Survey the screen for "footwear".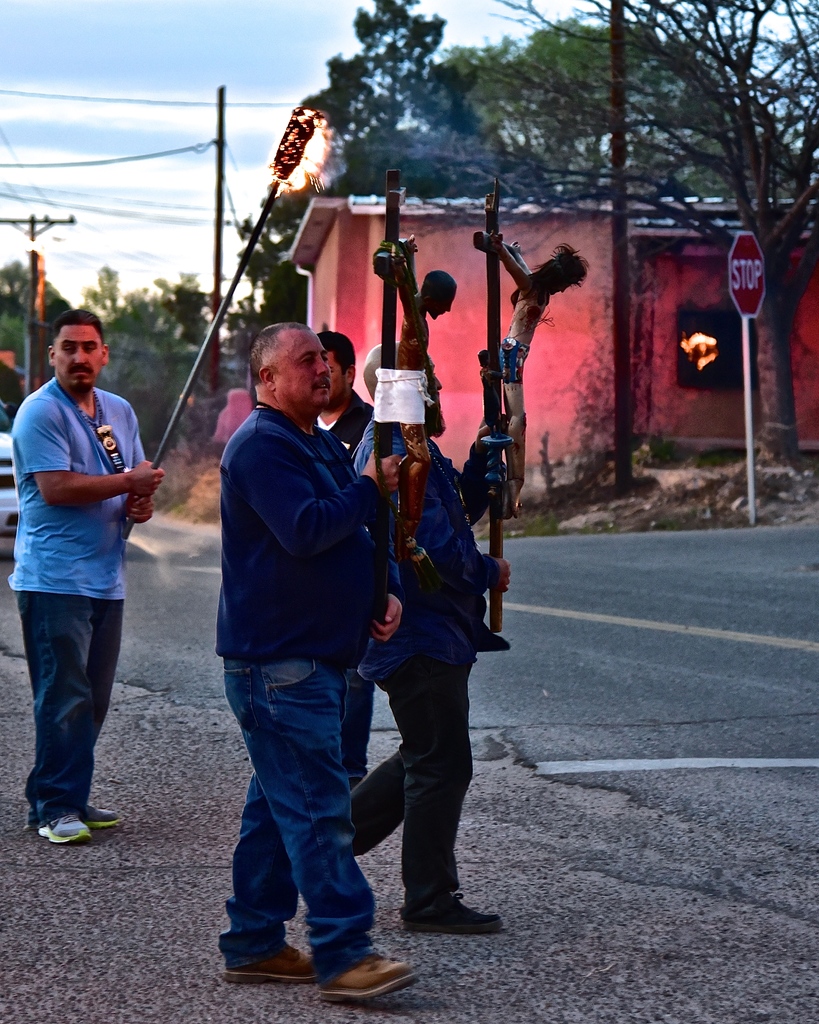
Survey found: detection(315, 952, 422, 1005).
